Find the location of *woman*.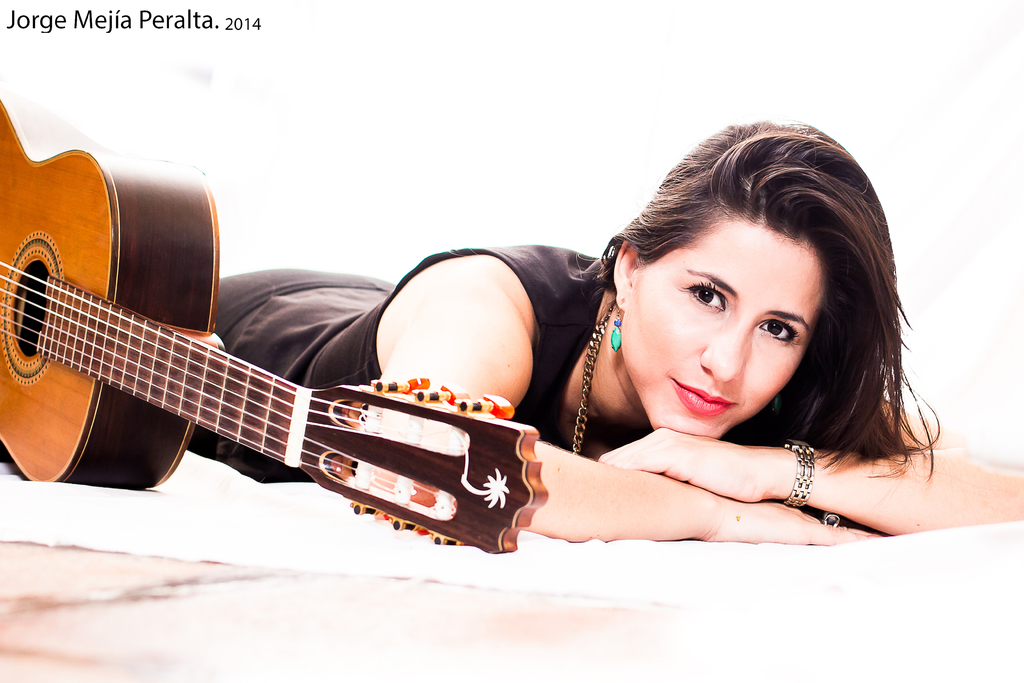
Location: (left=152, top=124, right=938, bottom=588).
